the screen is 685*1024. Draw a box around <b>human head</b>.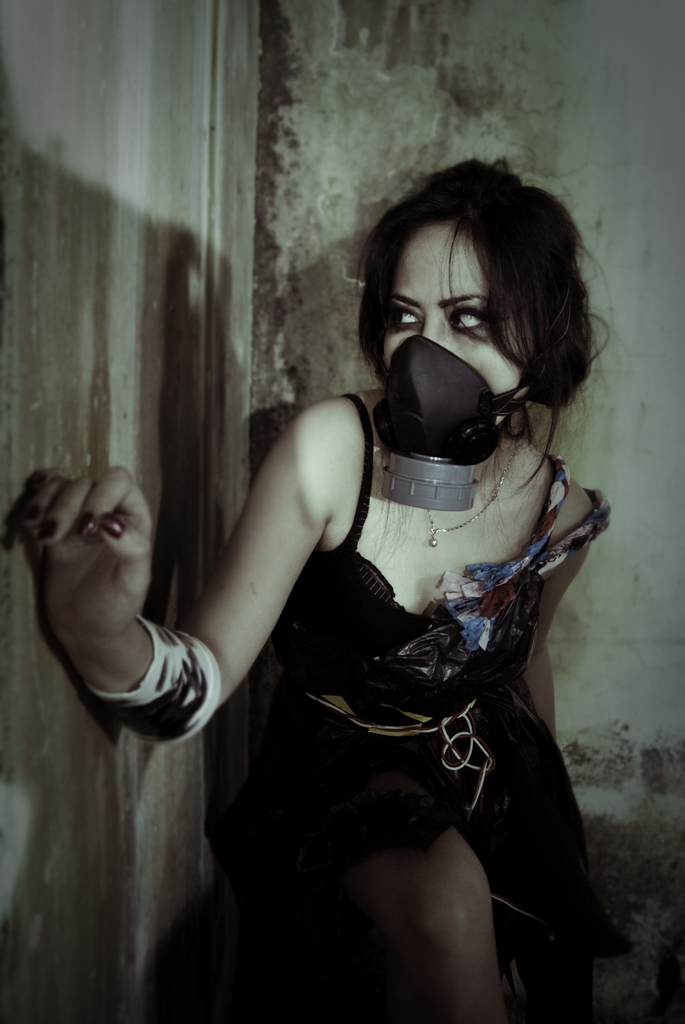
region(353, 171, 590, 456).
